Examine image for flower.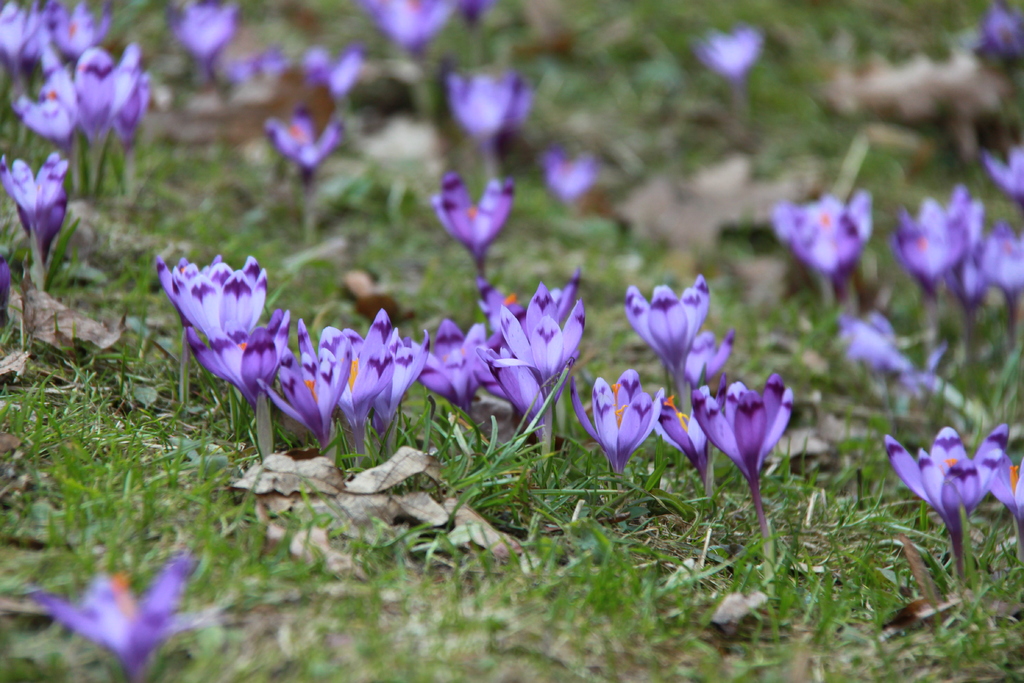
Examination result: box=[885, 422, 1012, 541].
